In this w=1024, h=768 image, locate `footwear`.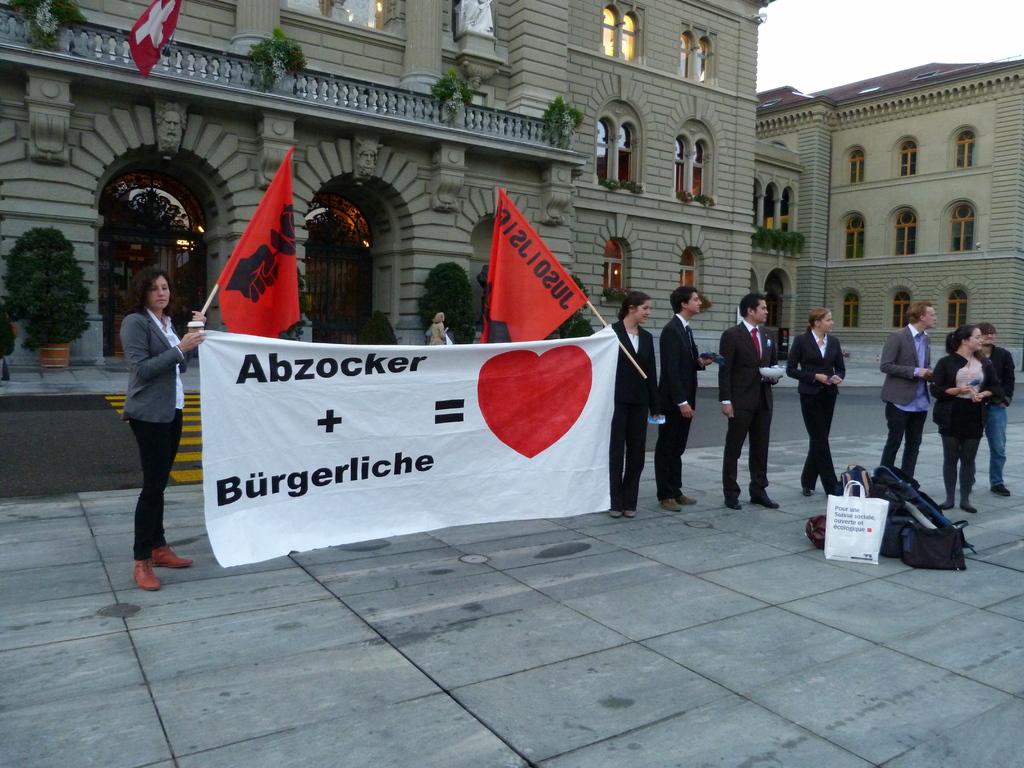
Bounding box: [607, 509, 622, 517].
